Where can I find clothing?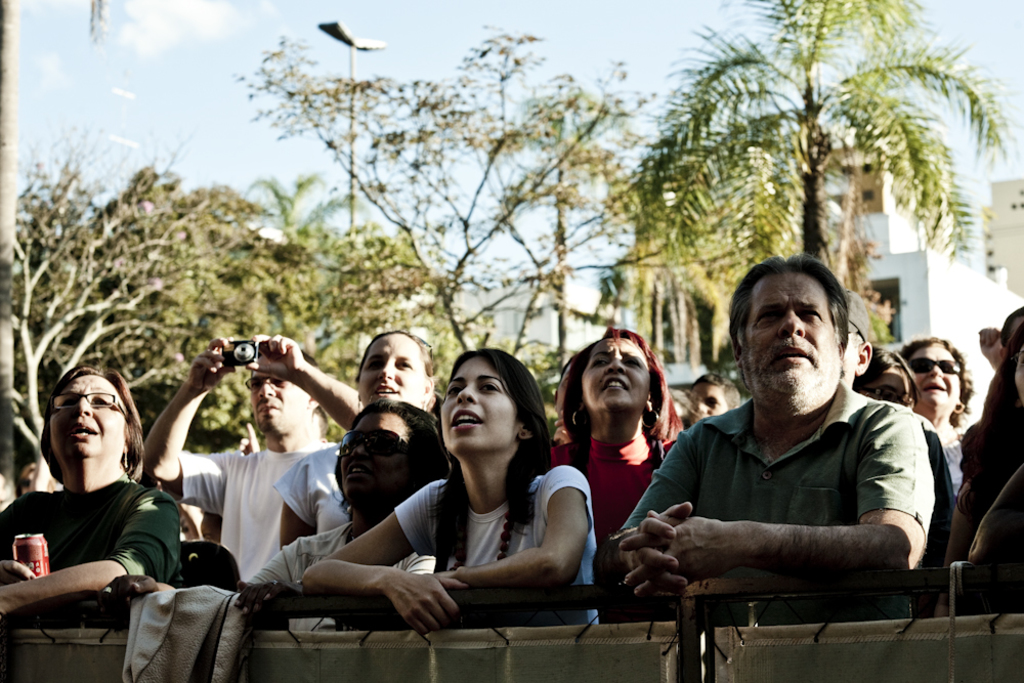
You can find it at box=[284, 436, 351, 530].
